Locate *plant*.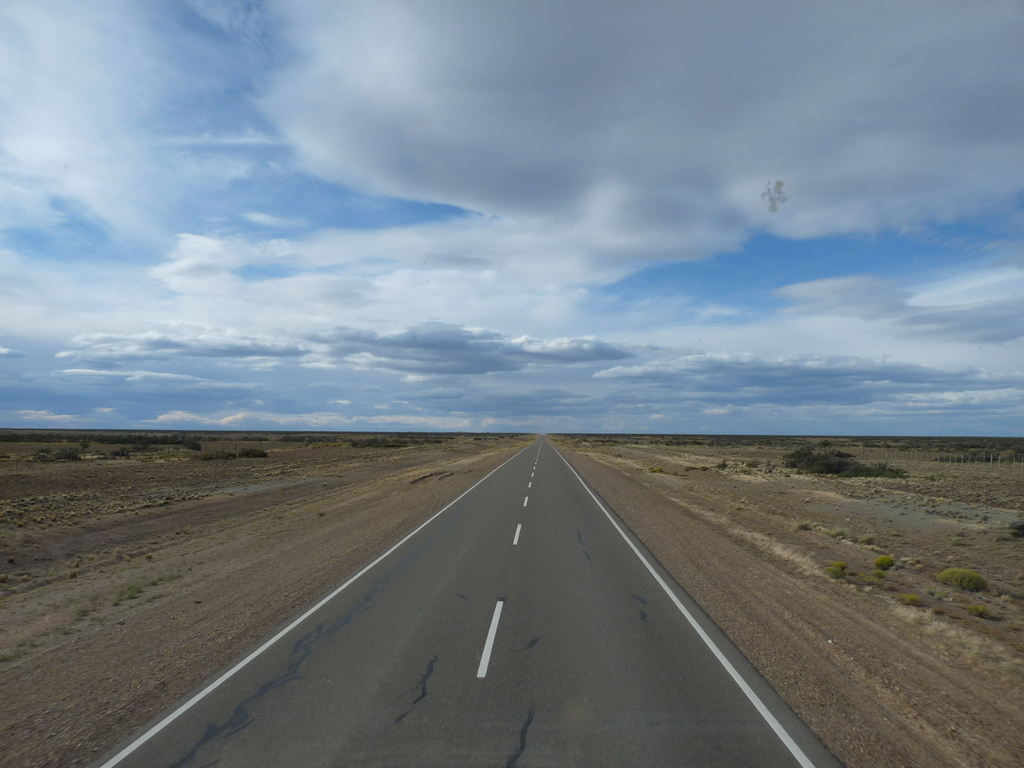
Bounding box: 67 568 78 577.
